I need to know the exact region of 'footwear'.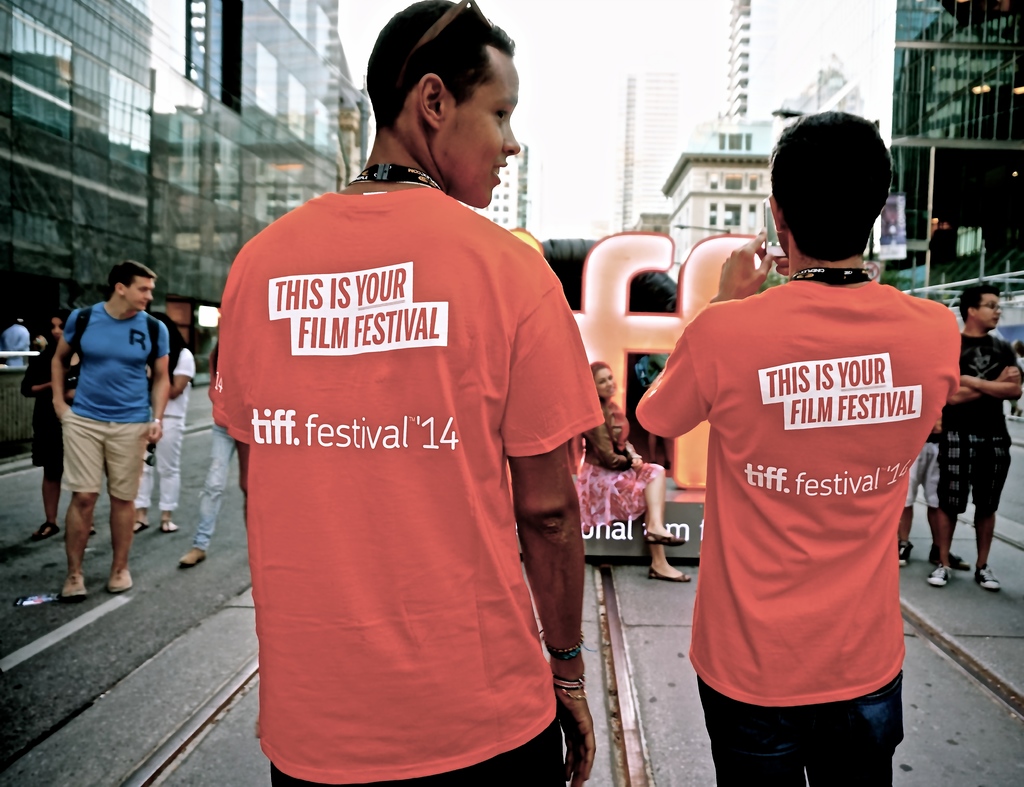
Region: (left=945, top=545, right=967, bottom=572).
